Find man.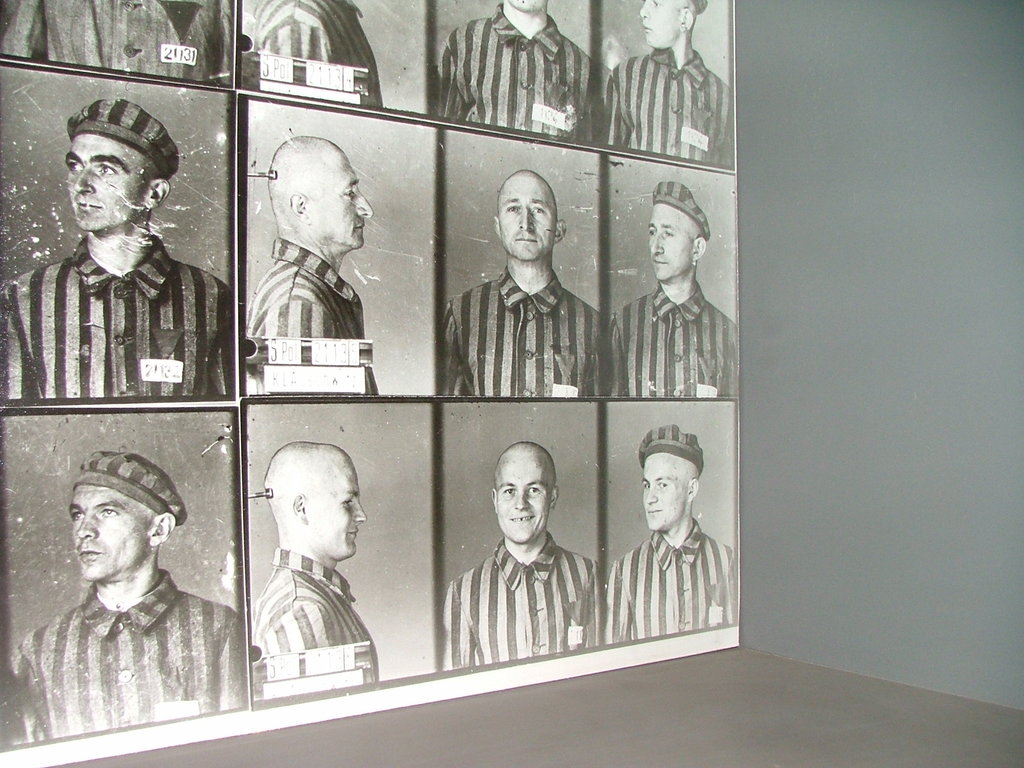
(x1=600, y1=420, x2=737, y2=644).
